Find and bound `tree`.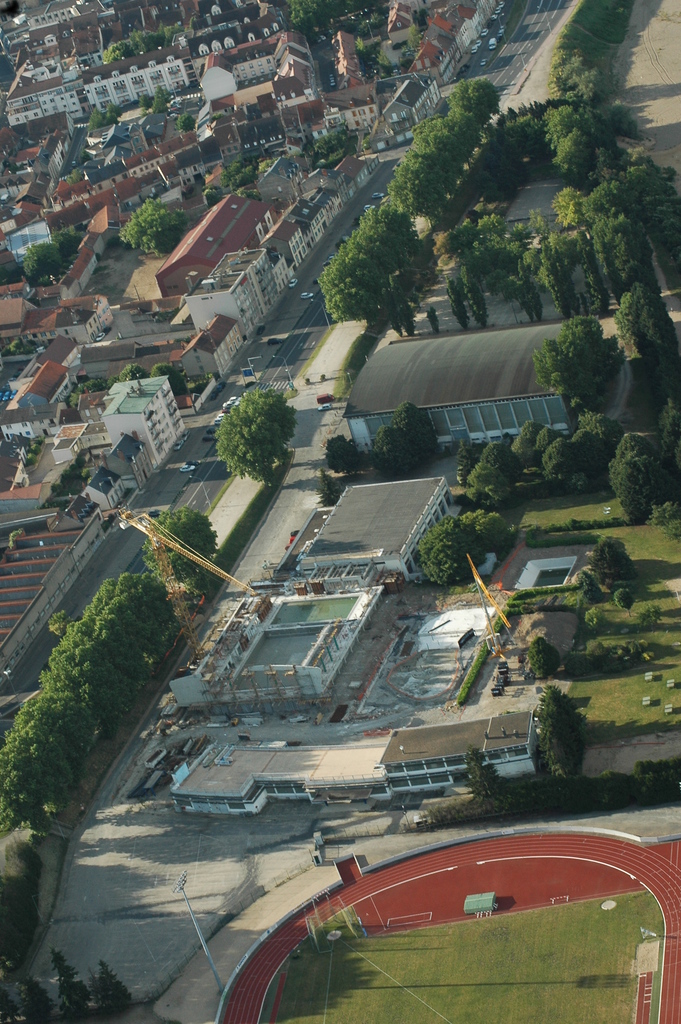
Bound: rect(525, 682, 588, 784).
